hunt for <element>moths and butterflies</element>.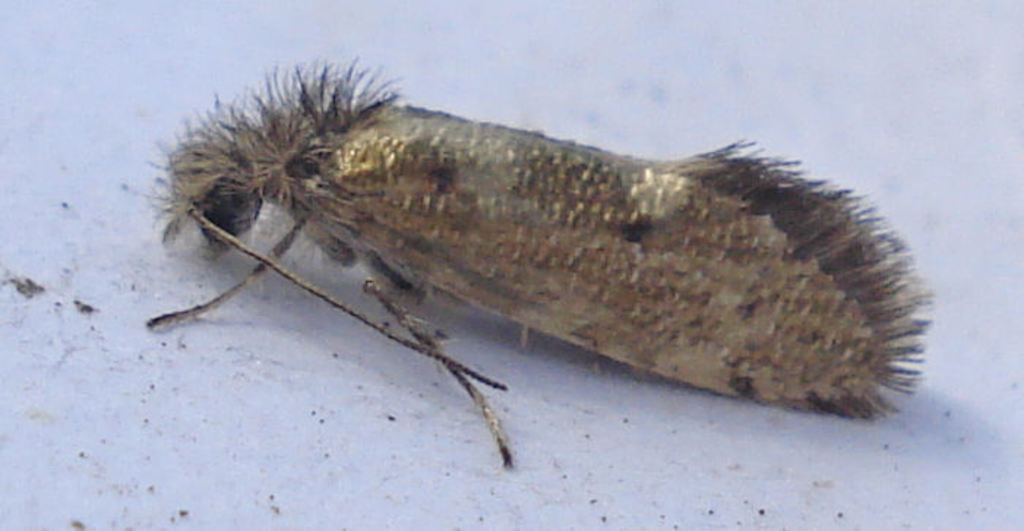
Hunted down at x1=139 y1=50 x2=944 y2=477.
